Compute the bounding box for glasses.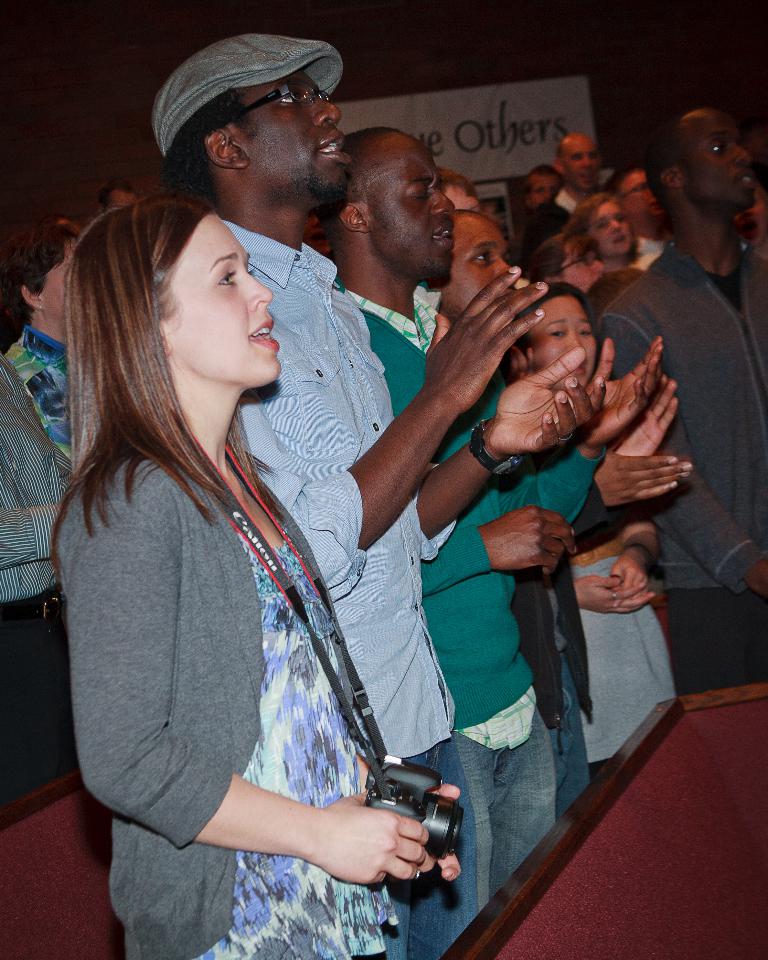
226:77:333:126.
